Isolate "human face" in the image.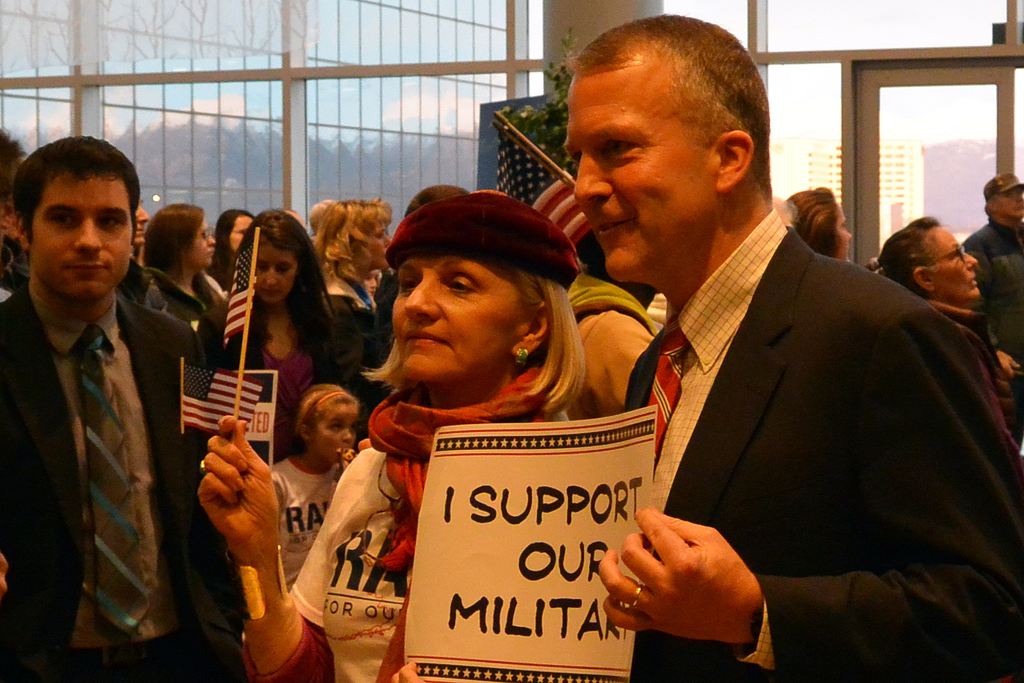
Isolated region: l=561, t=75, r=695, b=283.
